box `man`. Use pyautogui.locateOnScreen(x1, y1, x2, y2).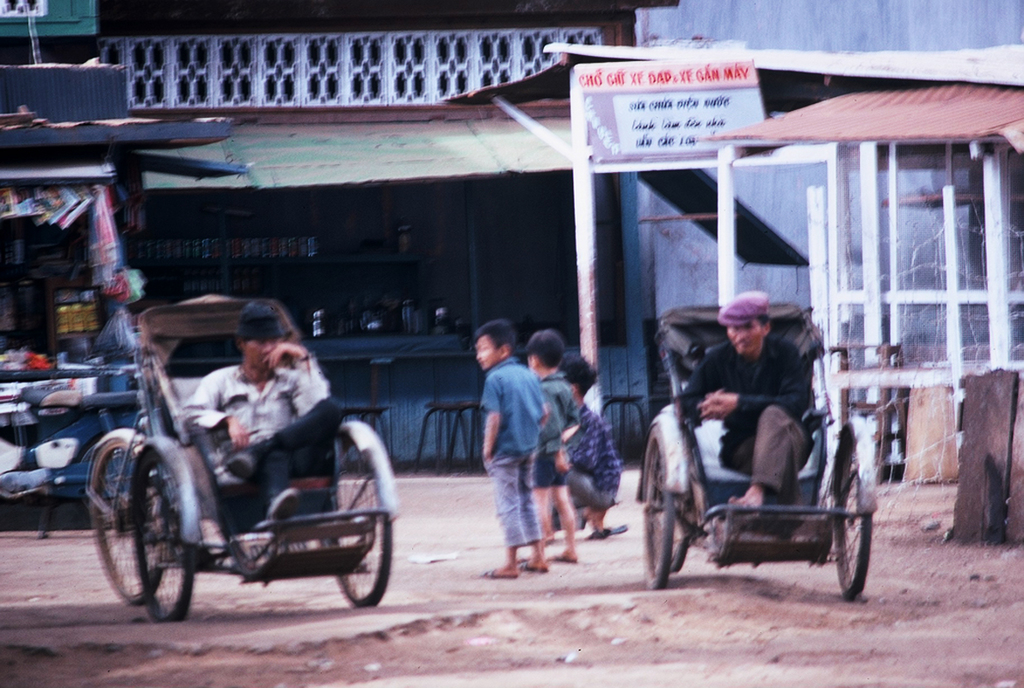
pyautogui.locateOnScreen(656, 309, 839, 528).
